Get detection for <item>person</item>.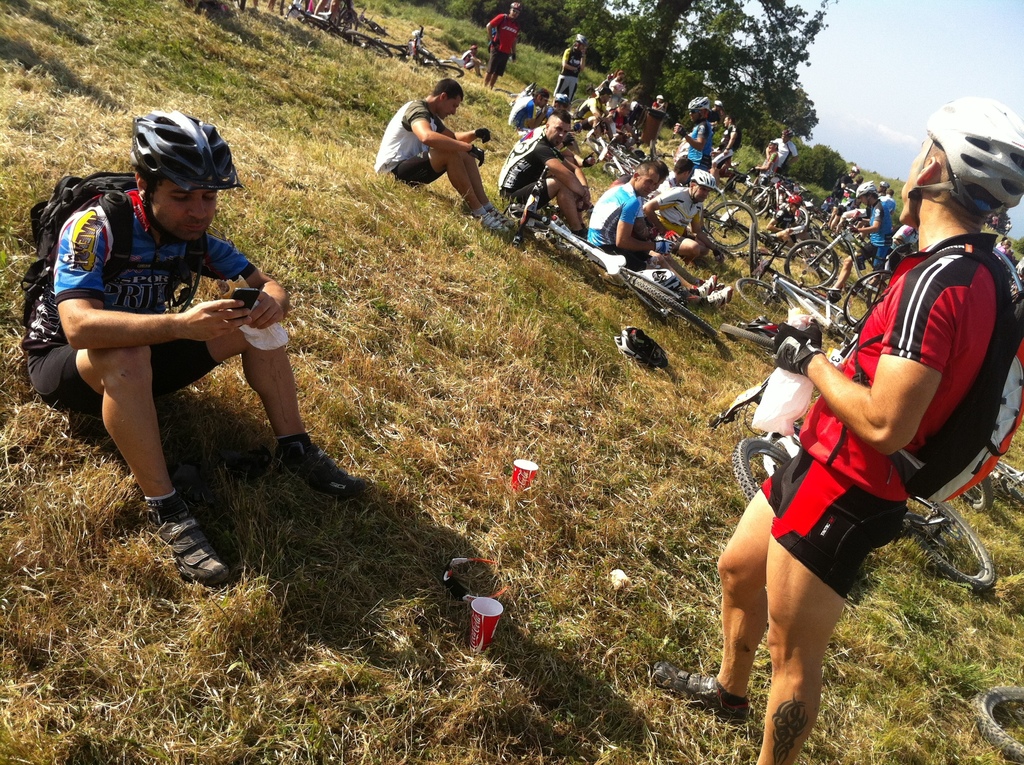
Detection: rect(651, 86, 1023, 764).
